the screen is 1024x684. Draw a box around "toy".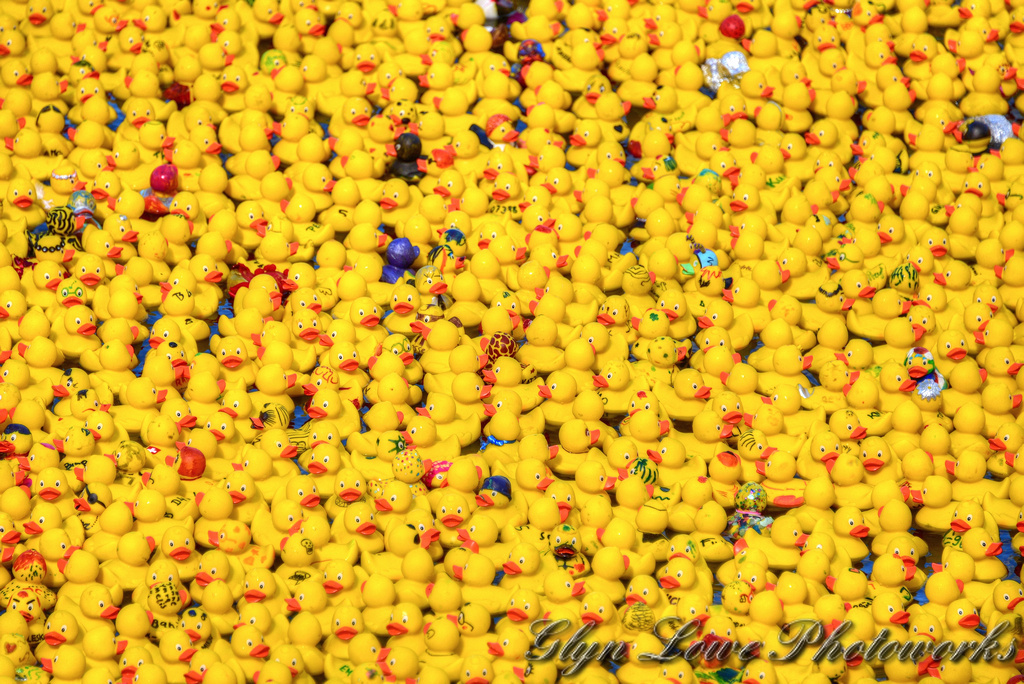
<box>117,537,153,560</box>.
